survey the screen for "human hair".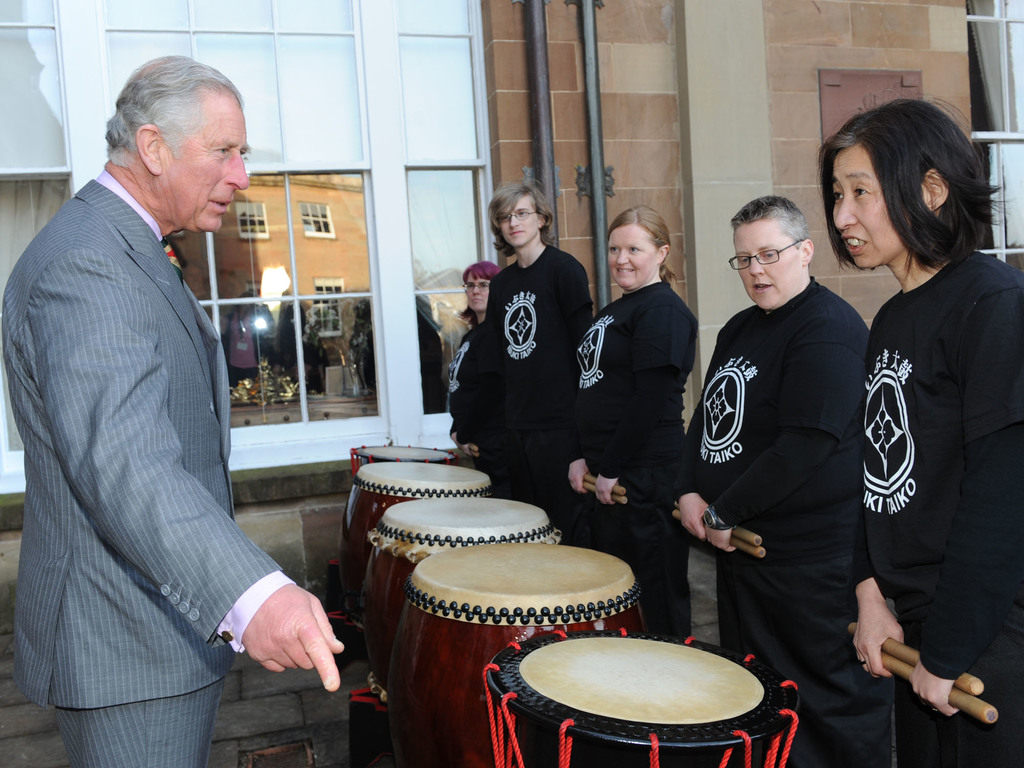
Survey found: select_region(461, 261, 498, 278).
